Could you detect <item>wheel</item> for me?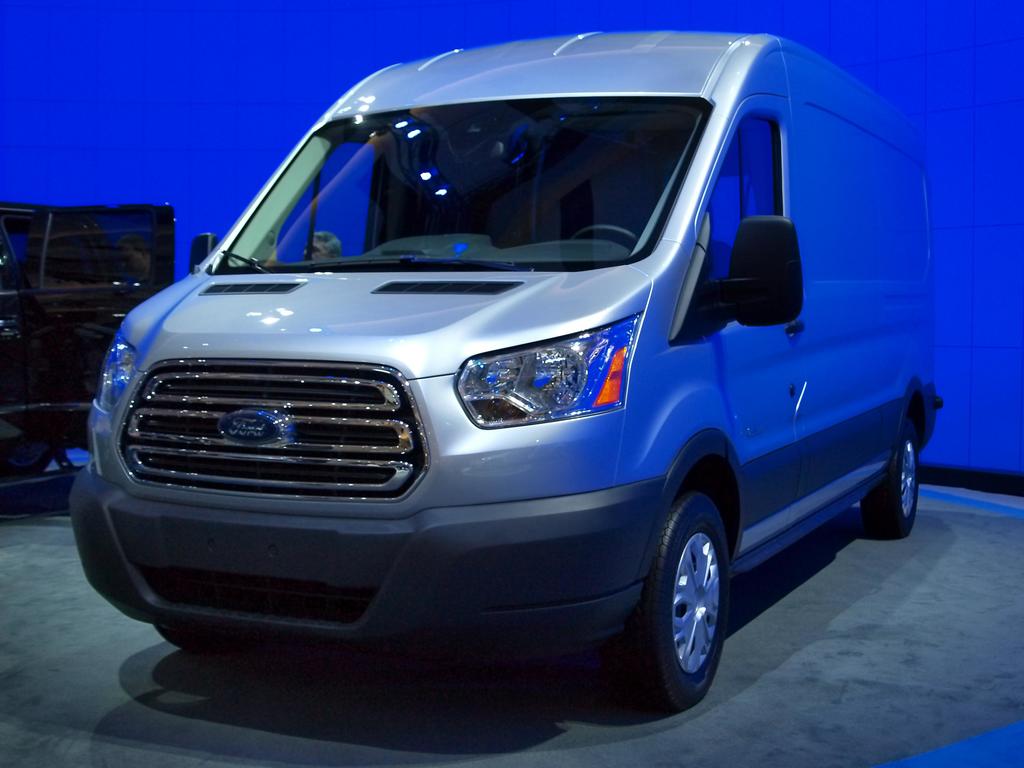
Detection result: 573 219 656 253.
